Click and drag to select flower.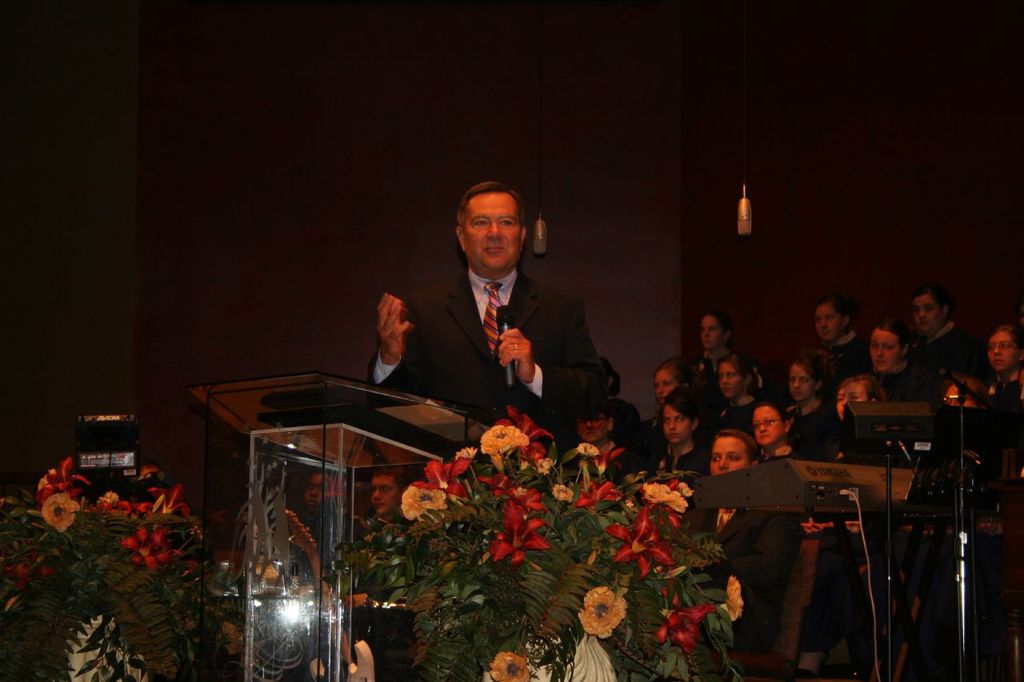
Selection: 148 482 190 516.
